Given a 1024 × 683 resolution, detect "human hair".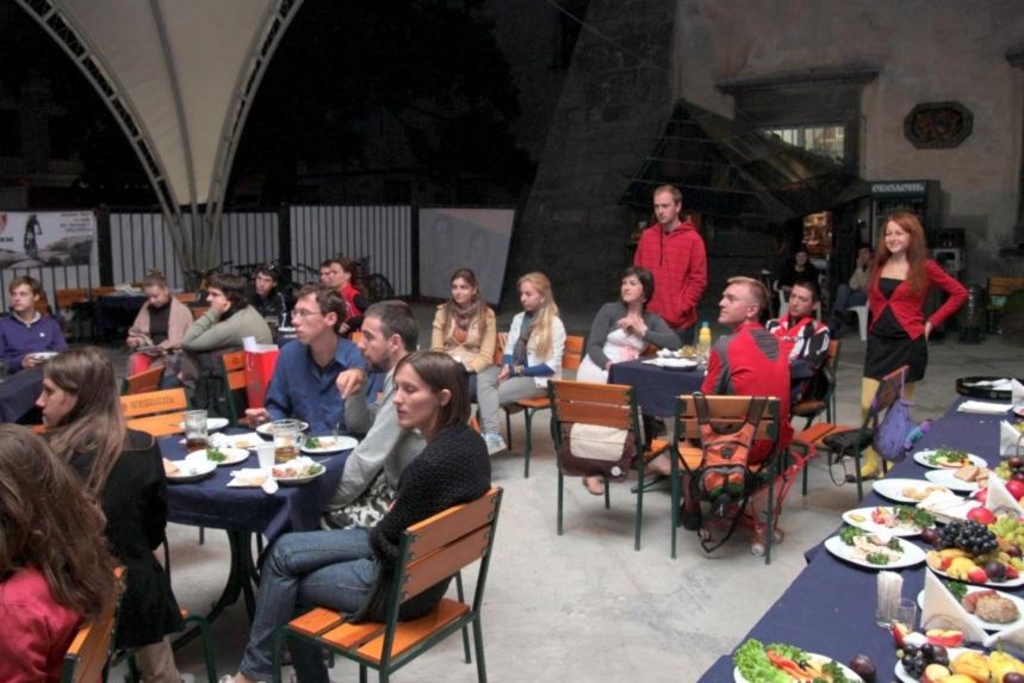
(x1=206, y1=269, x2=256, y2=317).
